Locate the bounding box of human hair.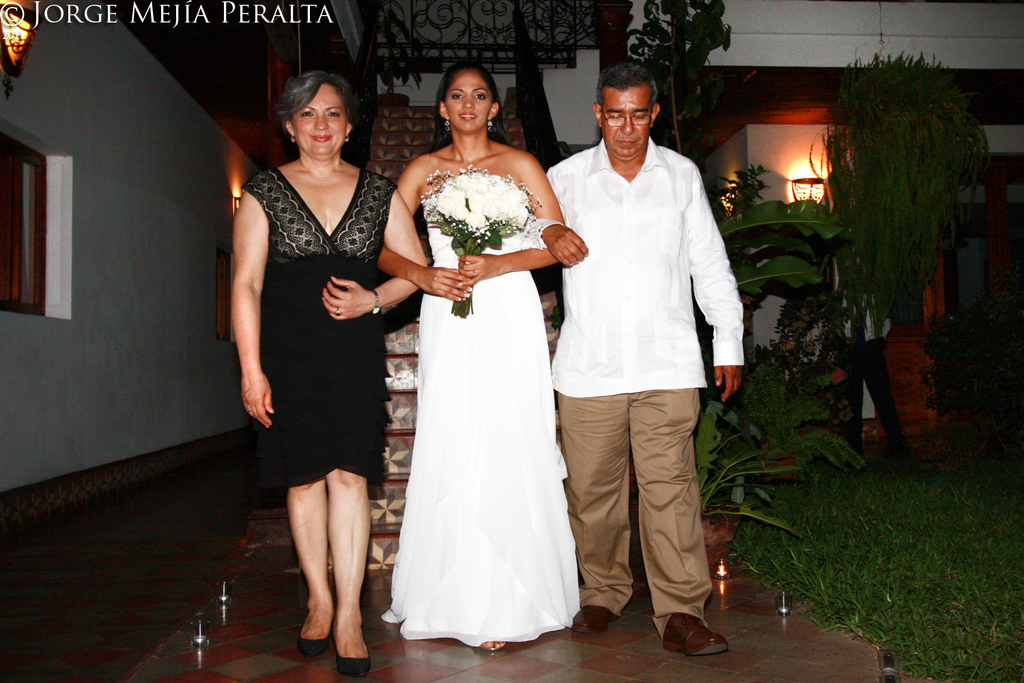
Bounding box: <bbox>431, 68, 506, 144</bbox>.
